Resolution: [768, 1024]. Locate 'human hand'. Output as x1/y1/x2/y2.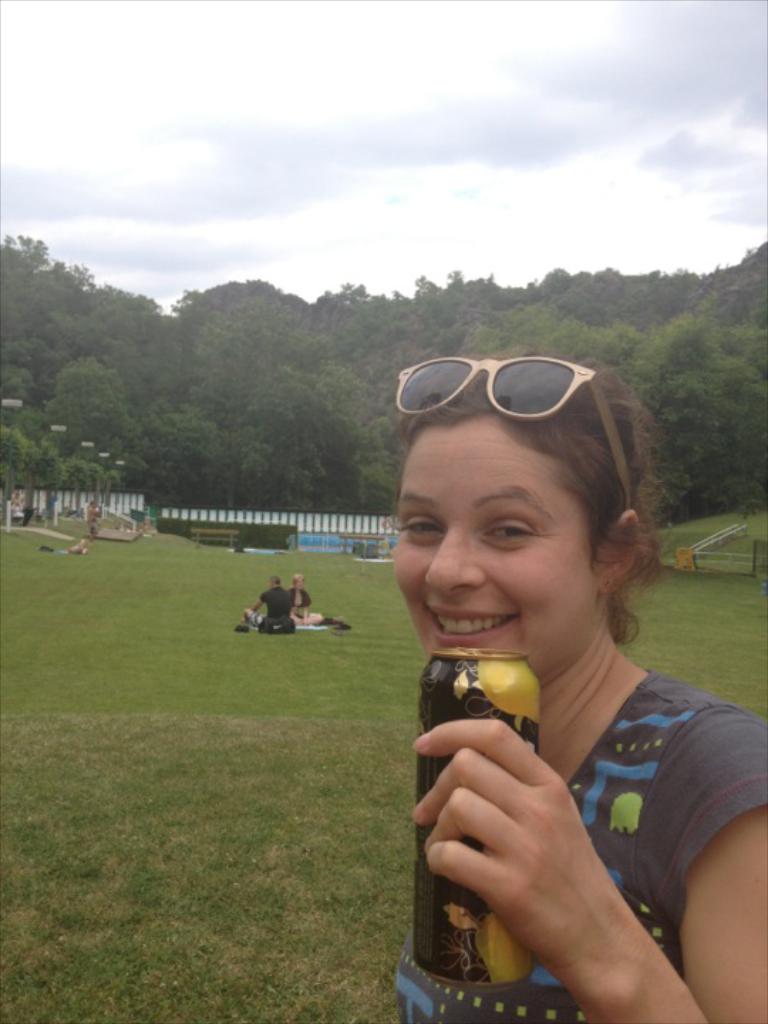
410/717/634/991.
